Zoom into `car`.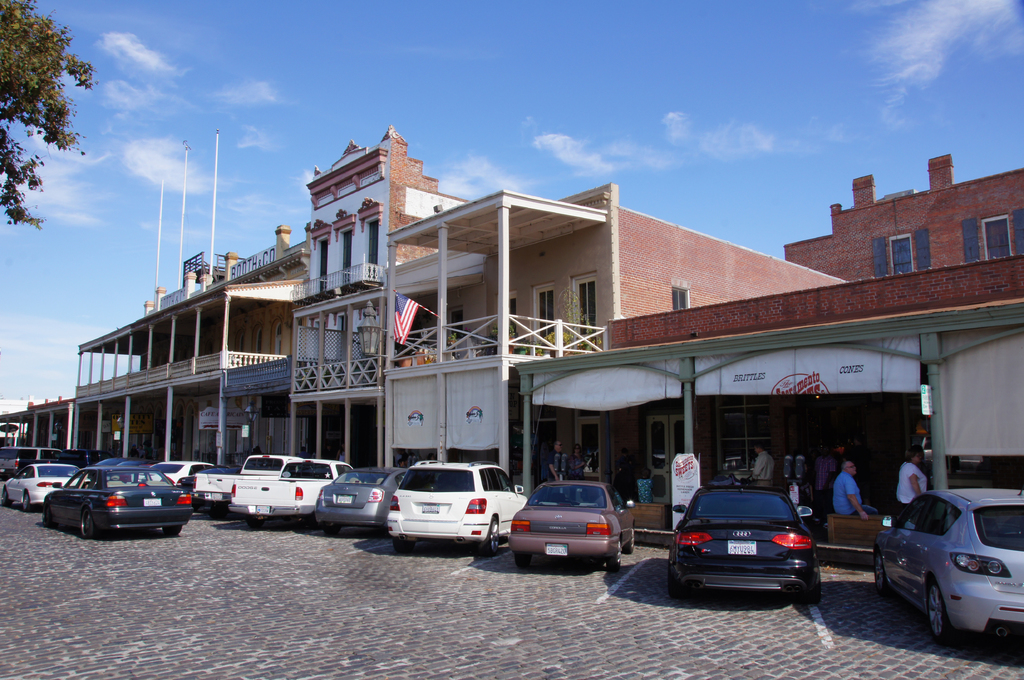
Zoom target: <region>316, 463, 410, 532</region>.
